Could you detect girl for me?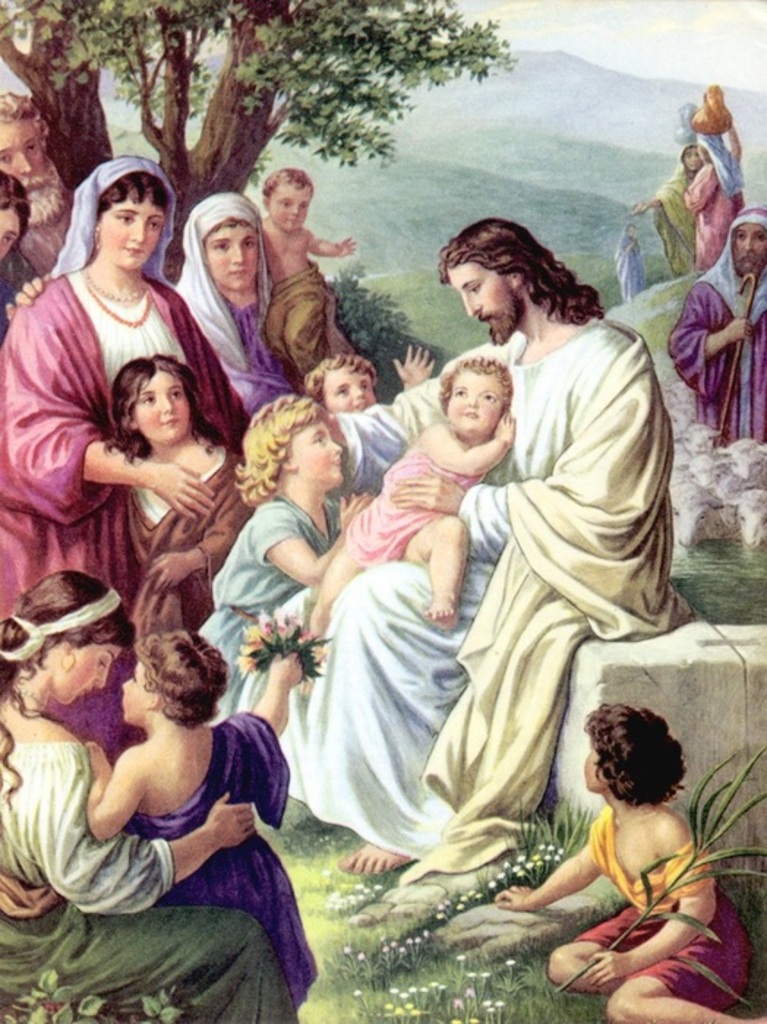
Detection result: <region>193, 383, 370, 731</region>.
